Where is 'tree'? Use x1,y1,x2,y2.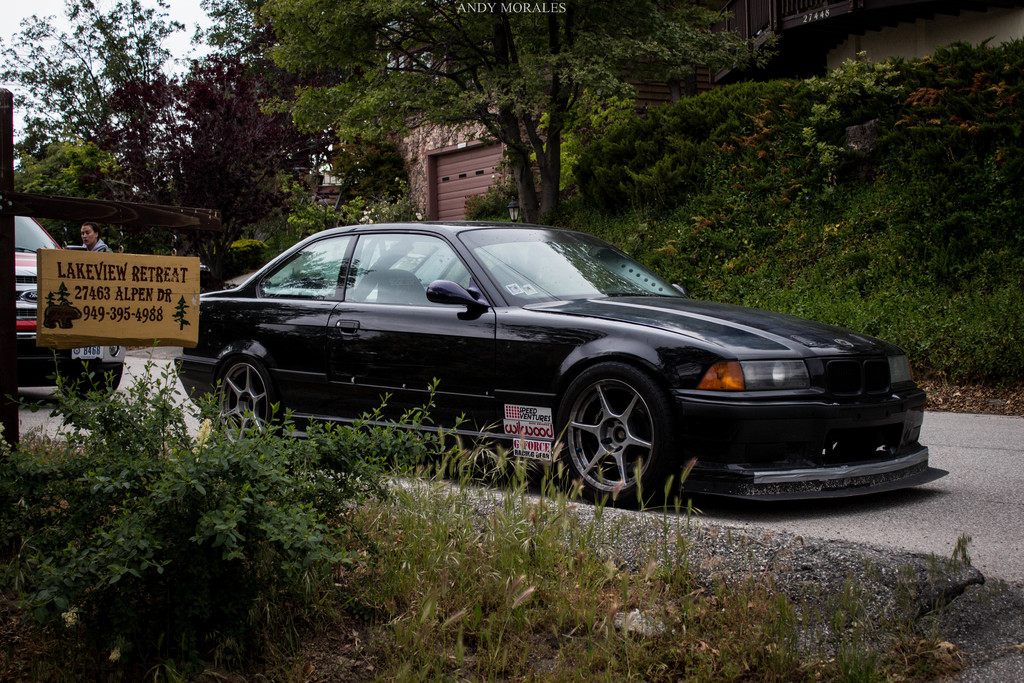
339,140,416,231.
